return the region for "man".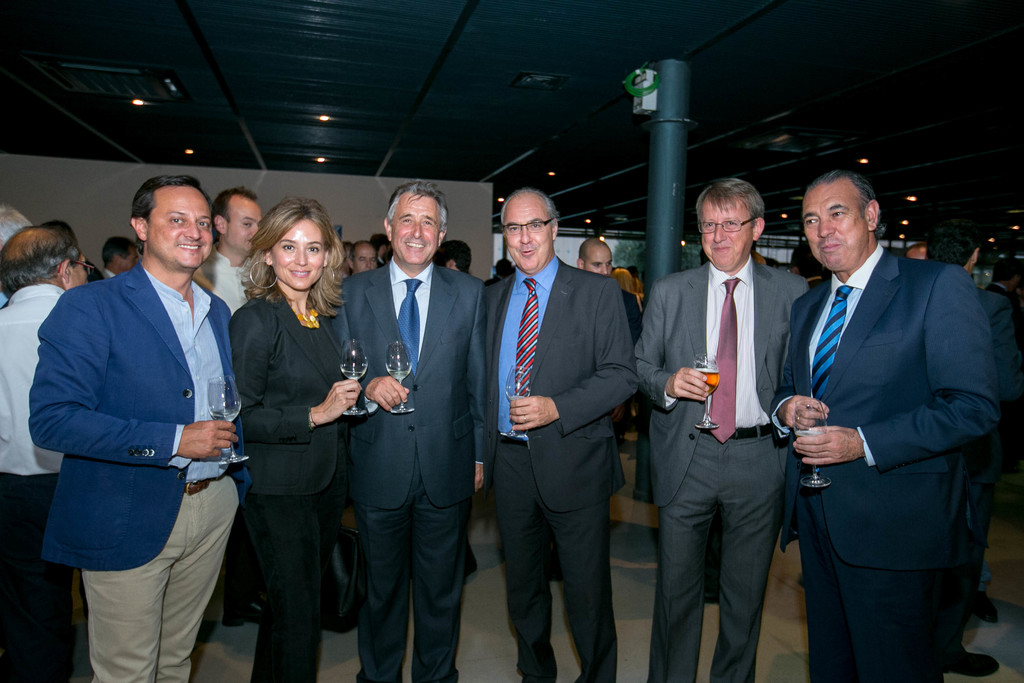
[572, 236, 646, 357].
